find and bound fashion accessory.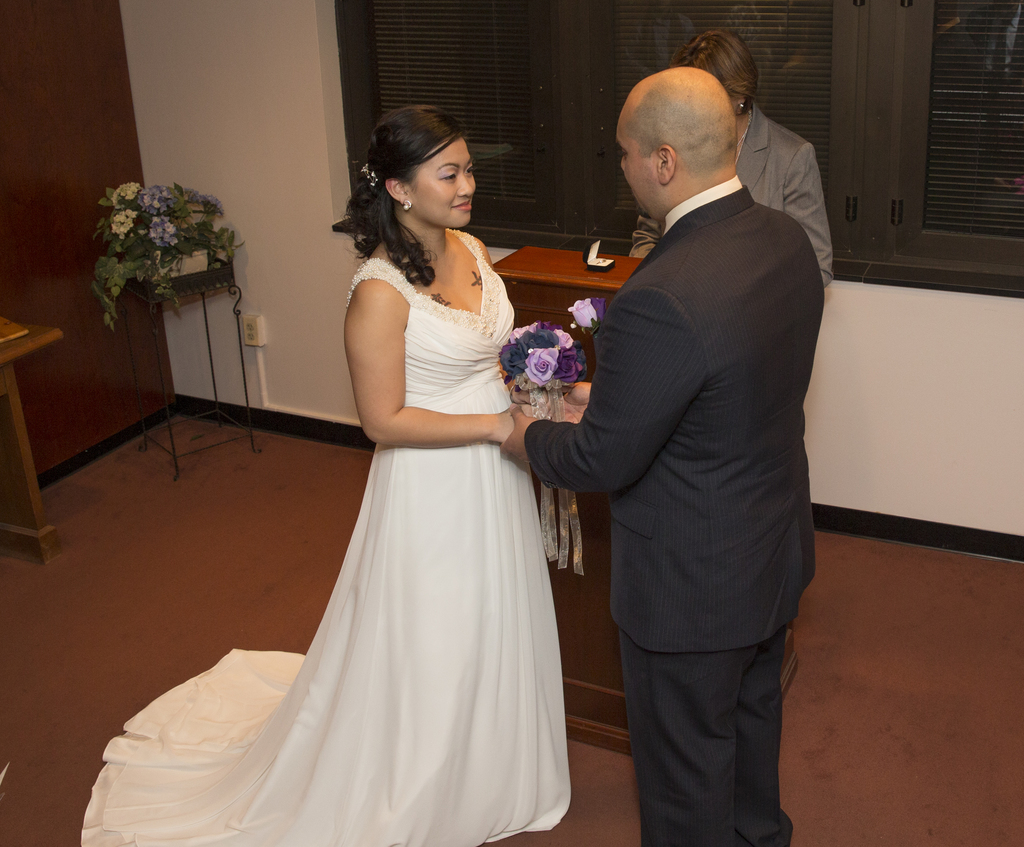
Bound: BBox(739, 104, 747, 112).
